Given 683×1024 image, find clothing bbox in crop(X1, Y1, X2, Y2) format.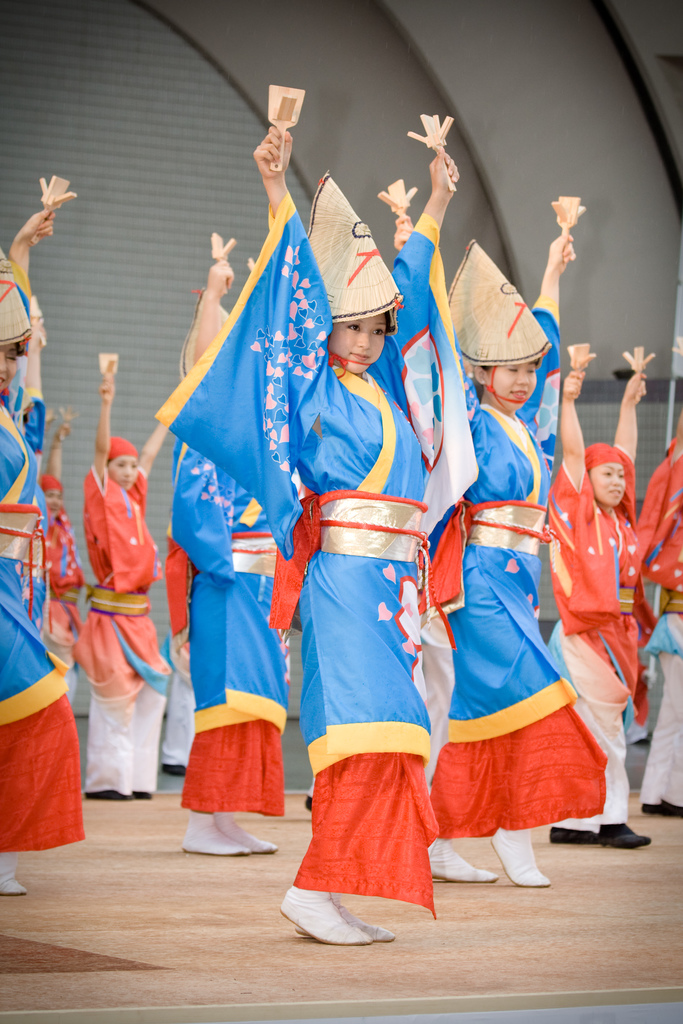
crop(63, 458, 165, 804).
